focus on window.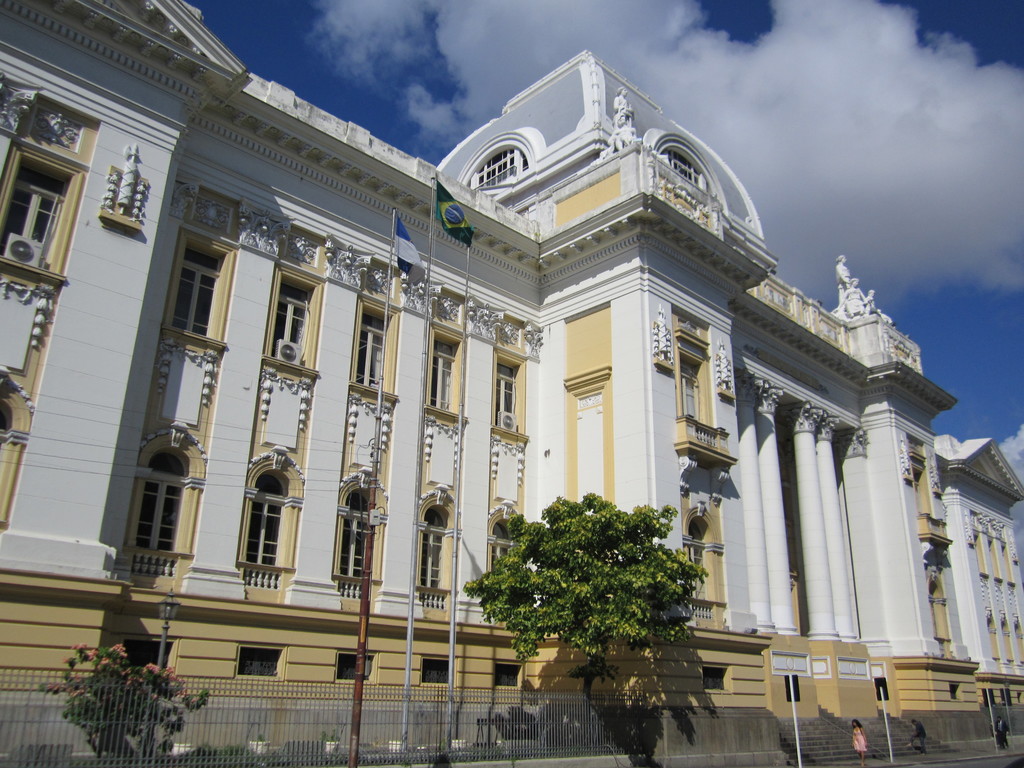
Focused at 948/685/959/701.
